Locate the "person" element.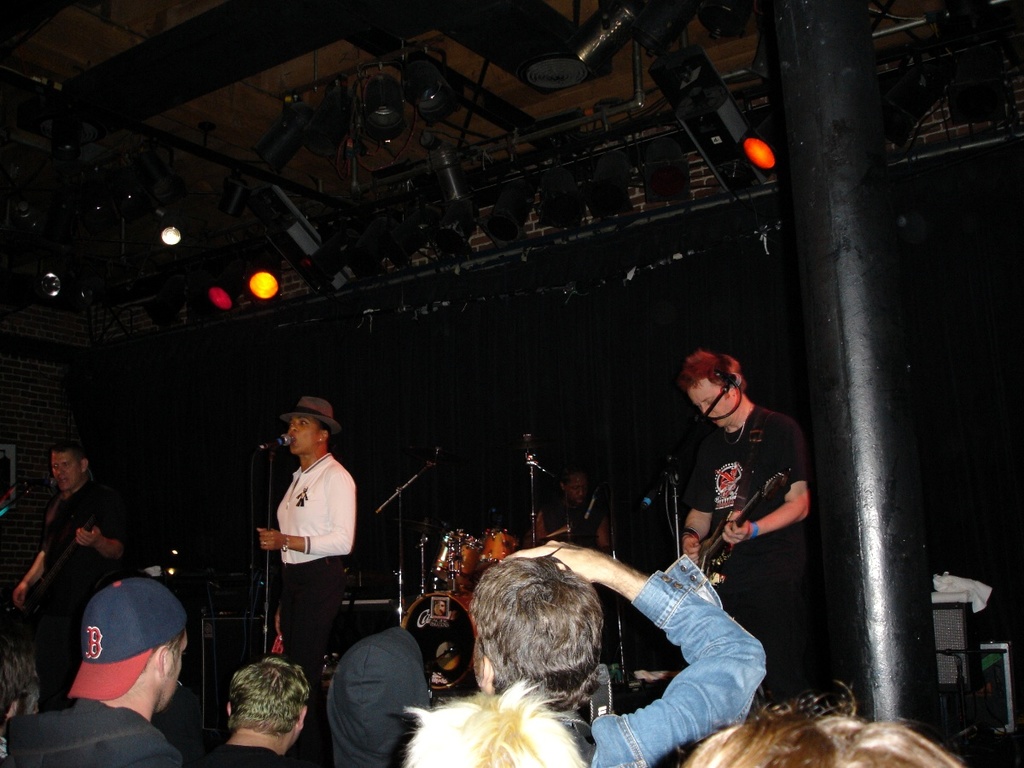
Element bbox: pyautogui.locateOnScreen(0, 571, 193, 767).
